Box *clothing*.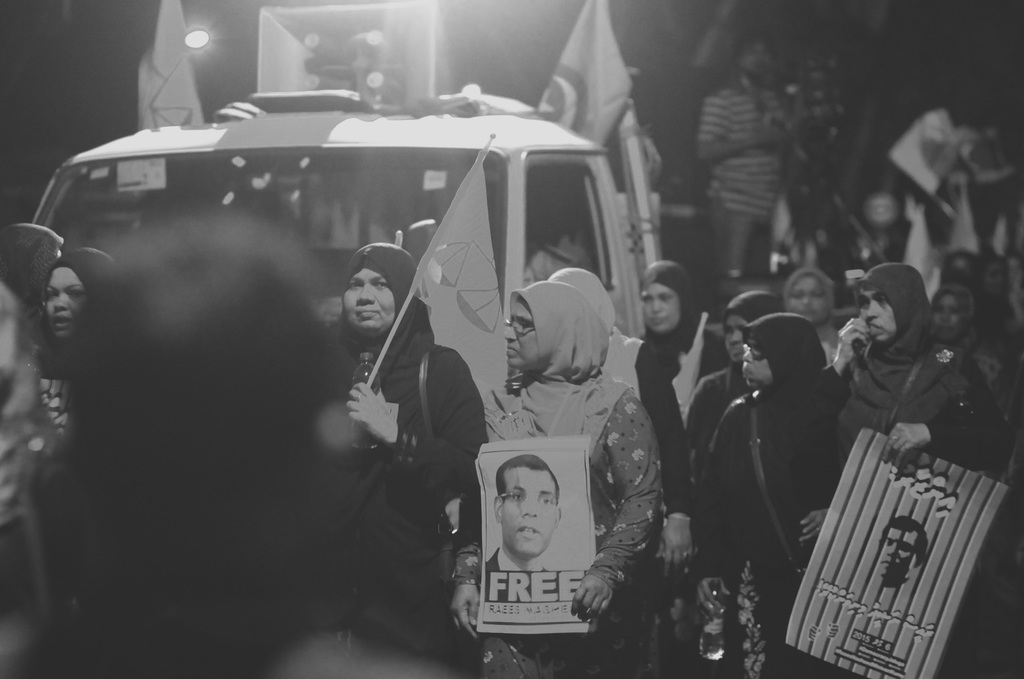
x1=481, y1=541, x2=575, y2=609.
